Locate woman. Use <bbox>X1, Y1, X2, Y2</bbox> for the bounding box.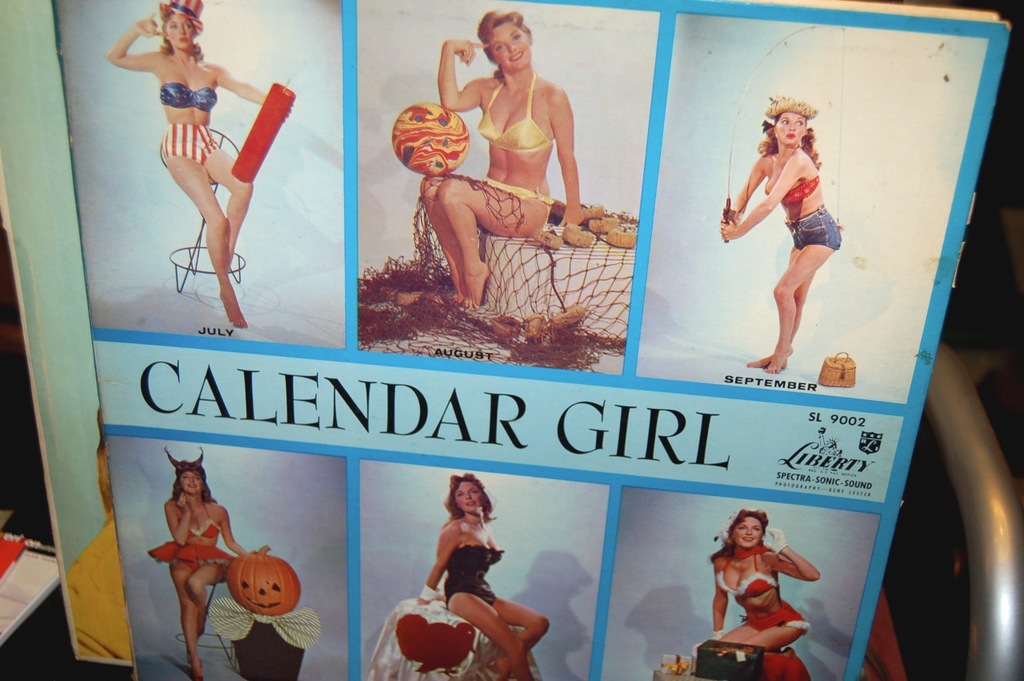
<bbox>417, 7, 585, 308</bbox>.
